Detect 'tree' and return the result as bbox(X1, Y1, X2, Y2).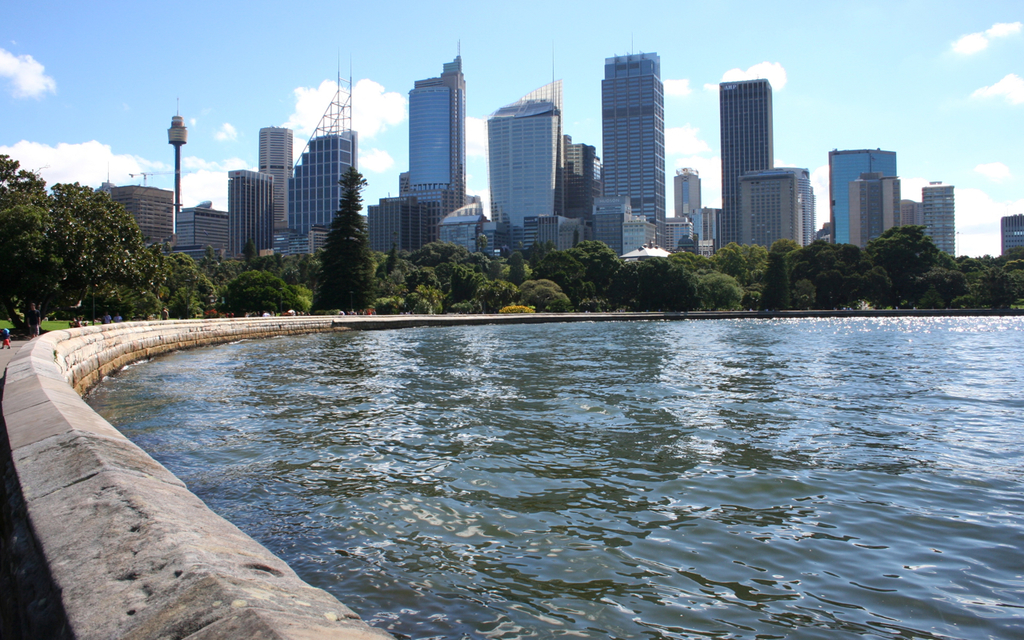
bbox(308, 169, 375, 315).
